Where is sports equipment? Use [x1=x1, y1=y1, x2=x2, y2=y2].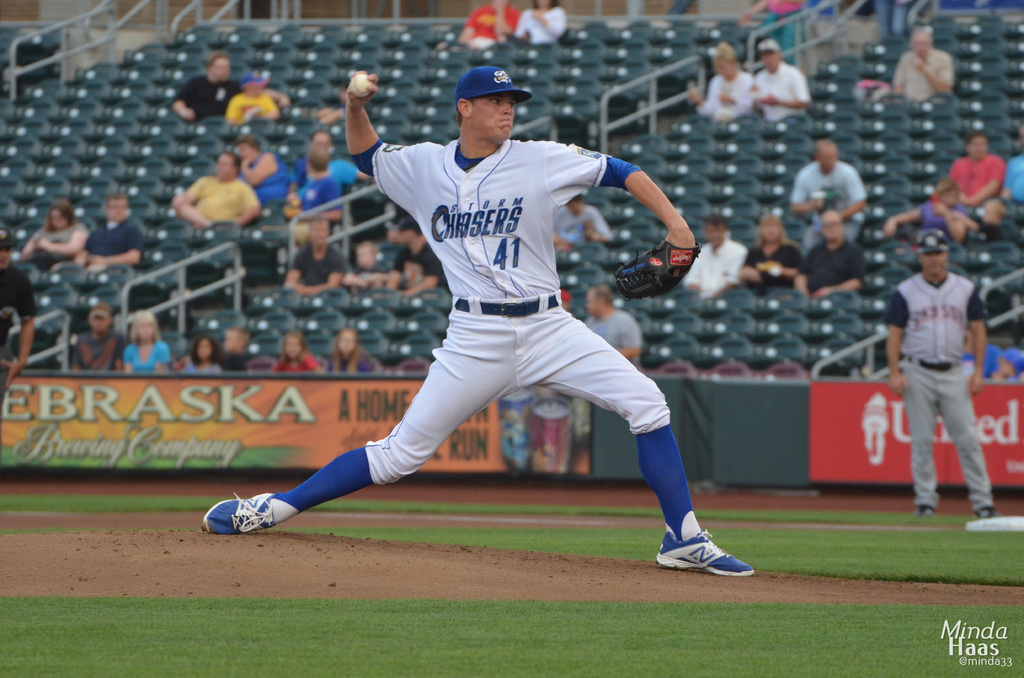
[x1=977, y1=504, x2=1007, y2=523].
